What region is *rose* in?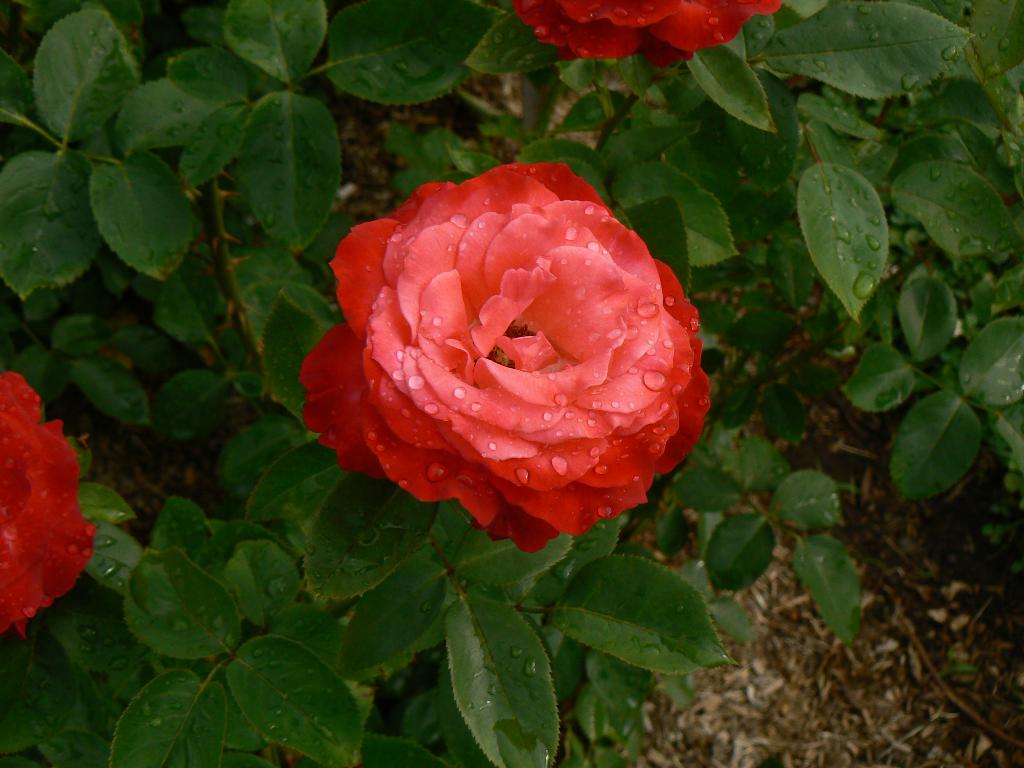
detection(510, 0, 790, 69).
